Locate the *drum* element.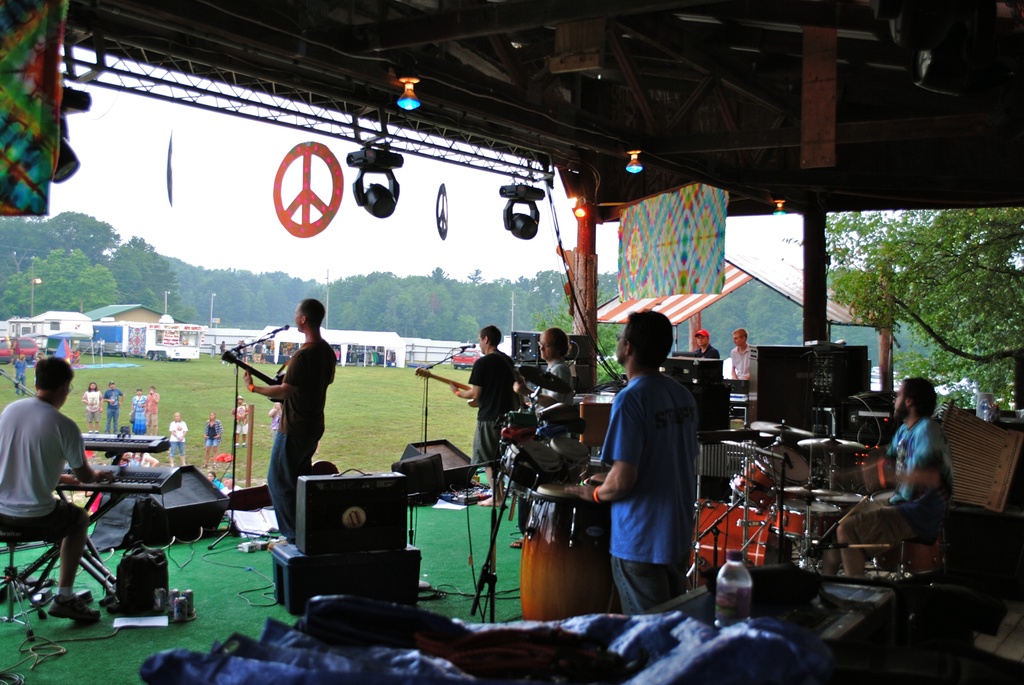
Element bbox: <bbox>688, 496, 785, 594</bbox>.
